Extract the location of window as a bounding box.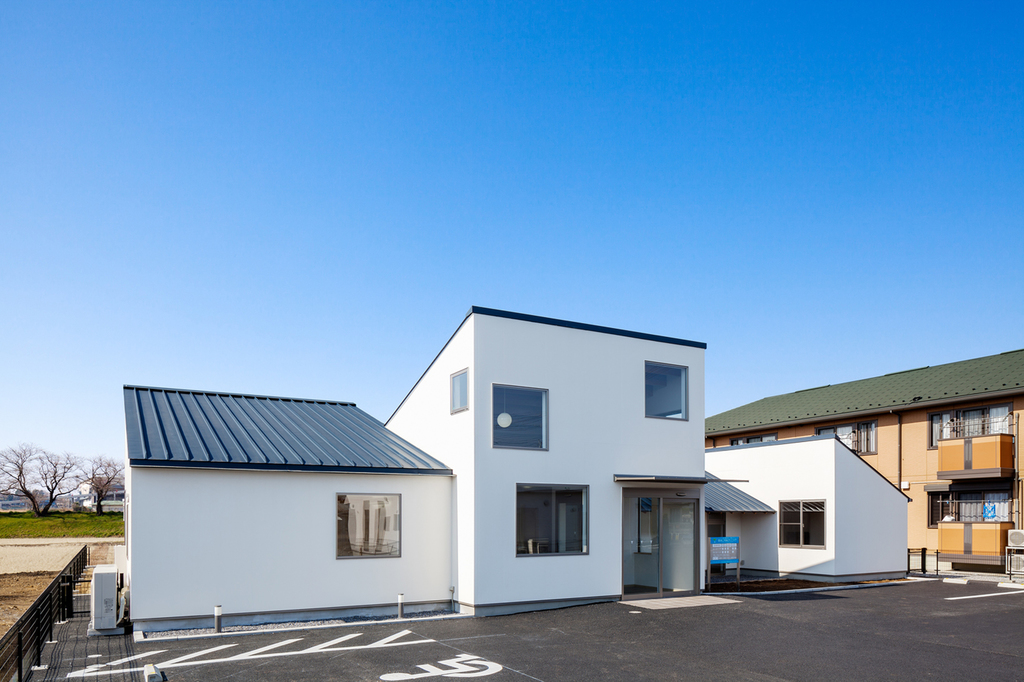
[648, 363, 689, 420].
